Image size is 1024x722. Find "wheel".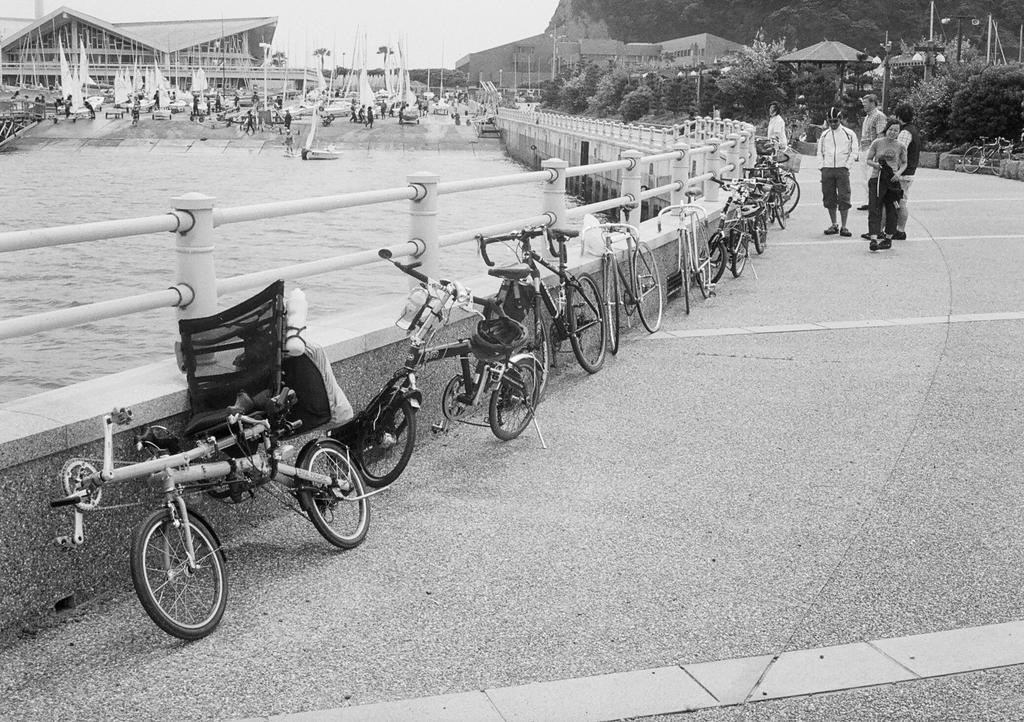
<bbox>298, 440, 372, 547</bbox>.
